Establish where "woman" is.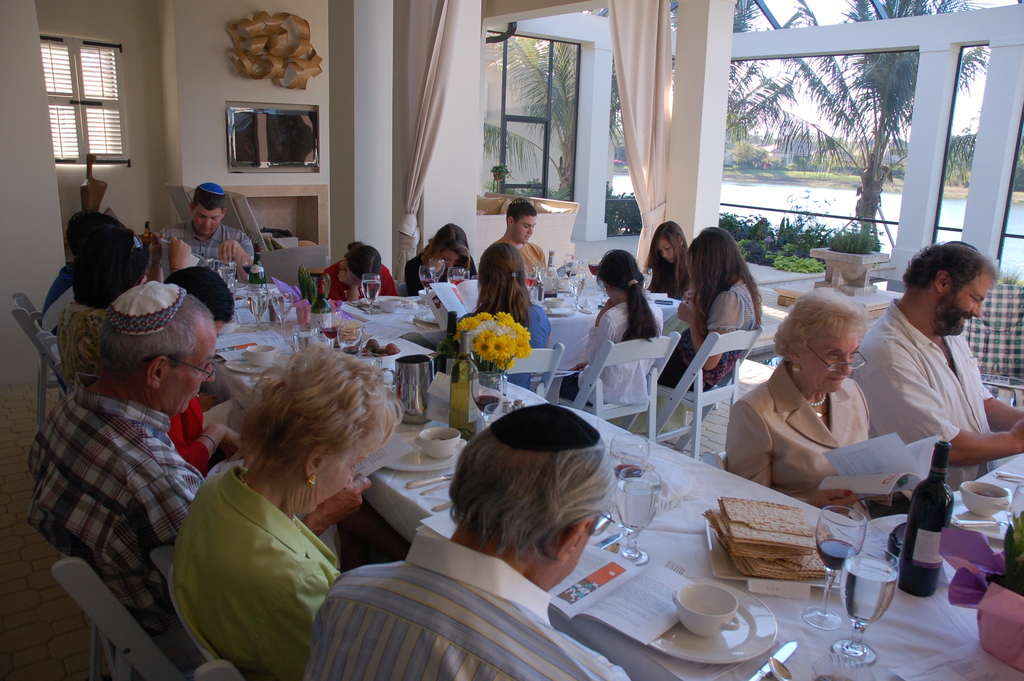
Established at BBox(561, 245, 666, 406).
